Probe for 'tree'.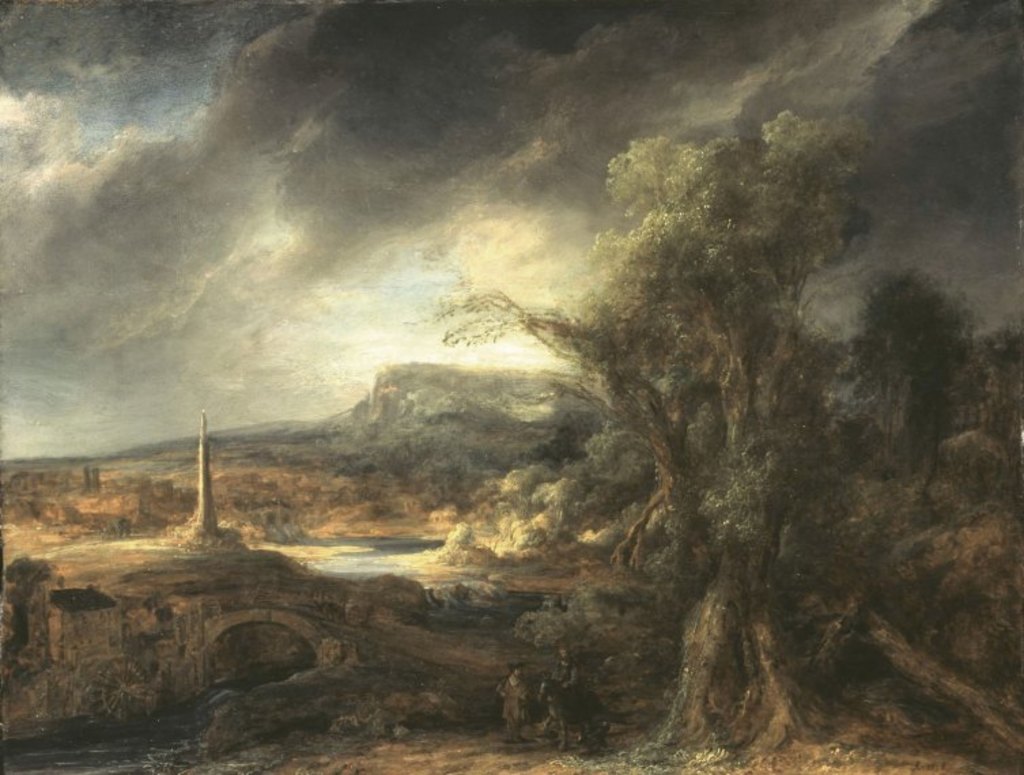
Probe result: box=[532, 80, 834, 683].
